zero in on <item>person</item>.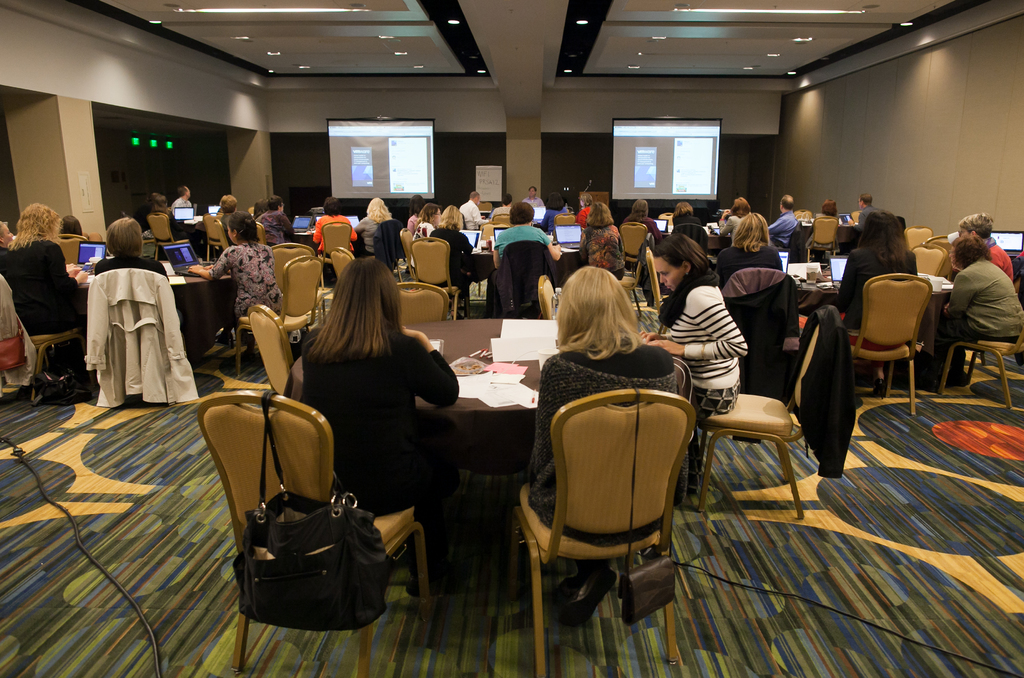
Zeroed in: (257,194,295,244).
